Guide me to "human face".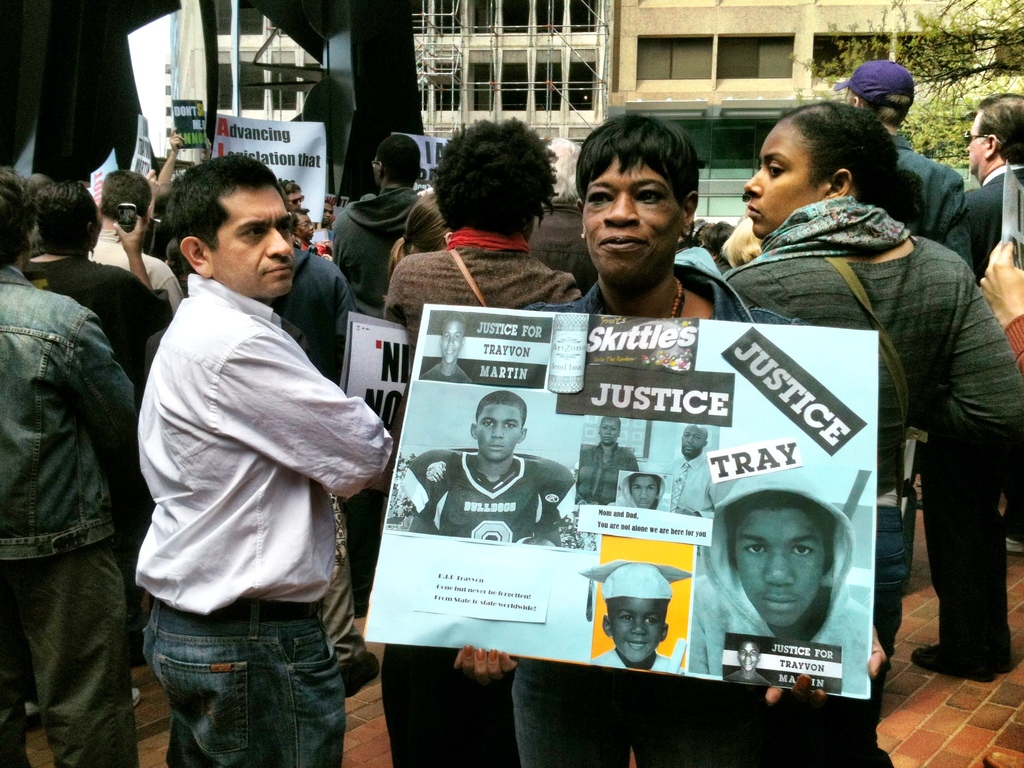
Guidance: [x1=287, y1=212, x2=317, y2=243].
